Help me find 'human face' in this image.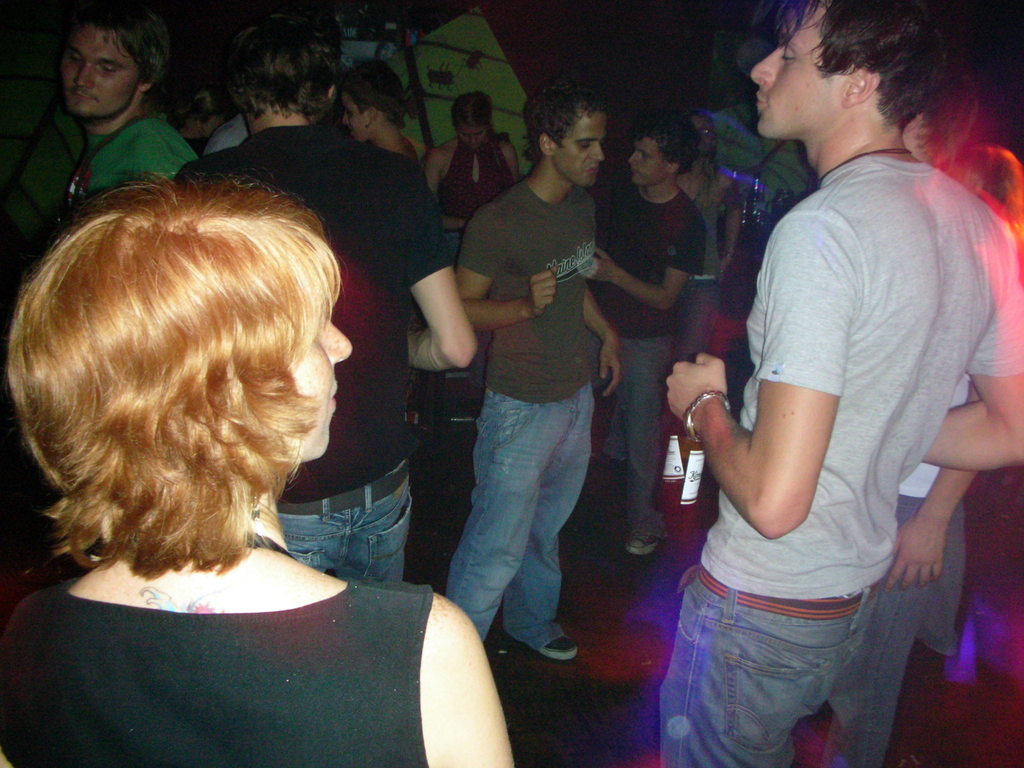
Found it: {"left": 341, "top": 93, "right": 370, "bottom": 144}.
